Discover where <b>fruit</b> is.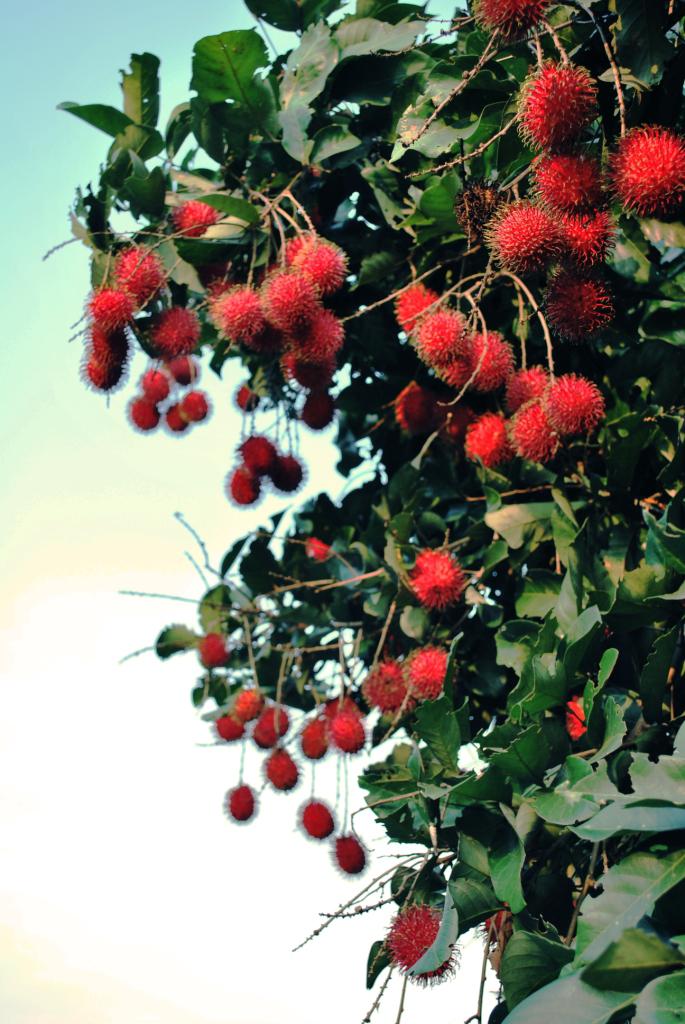
Discovered at select_region(367, 660, 391, 721).
